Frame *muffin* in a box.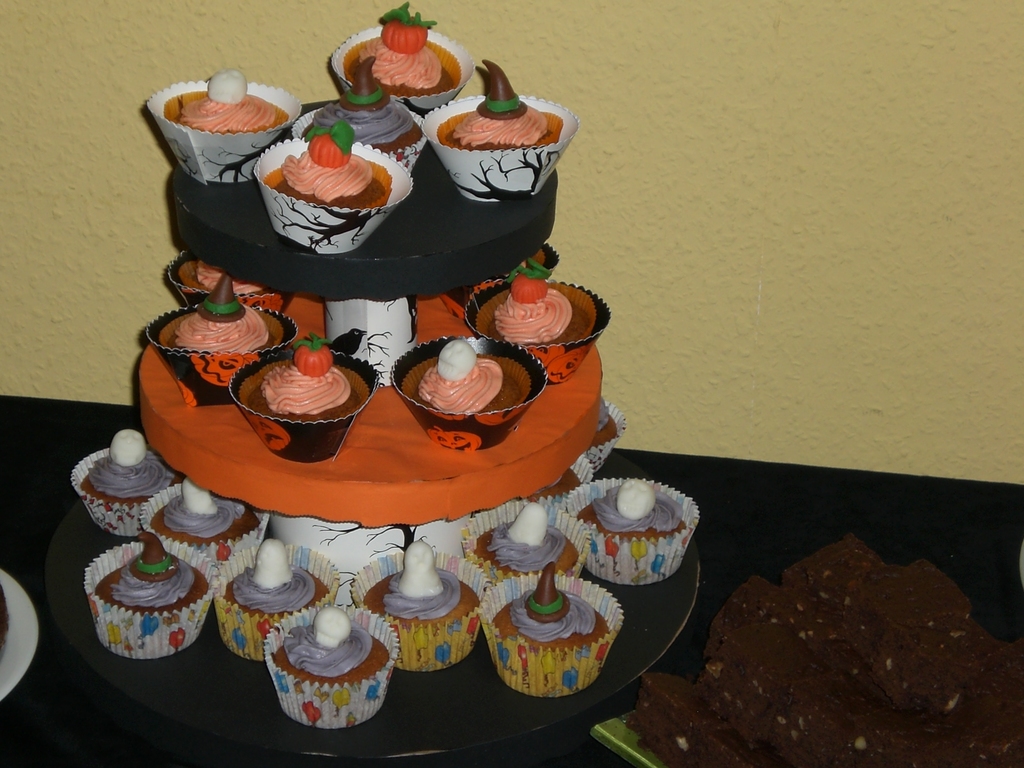
region(465, 495, 586, 588).
